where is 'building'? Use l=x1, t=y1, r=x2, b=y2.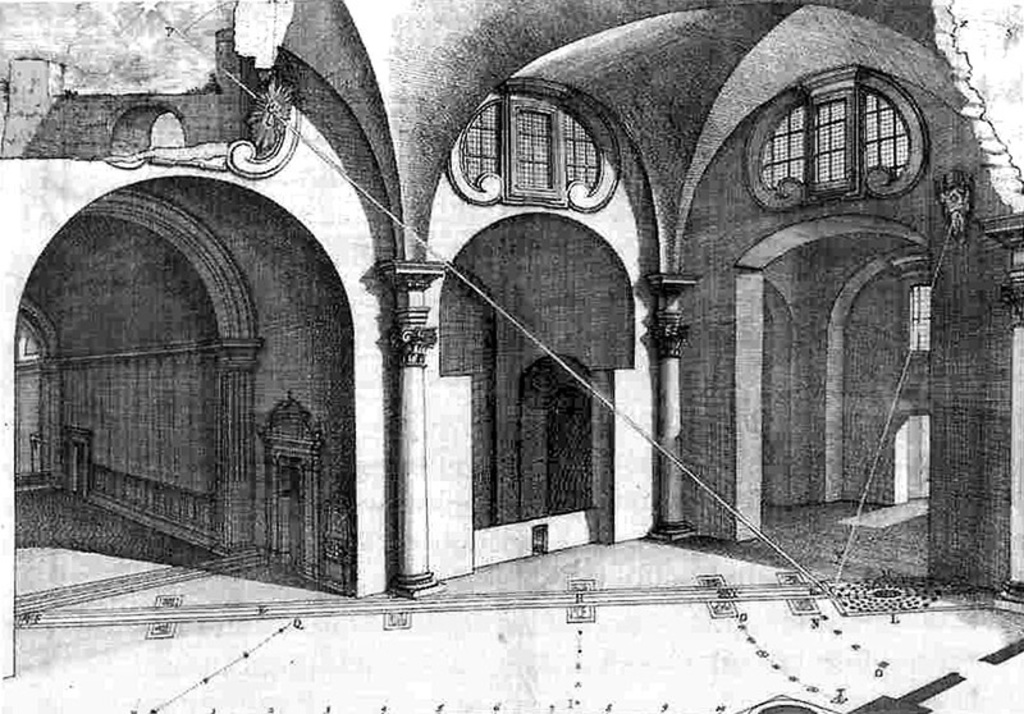
l=0, t=0, r=1023, b=595.
